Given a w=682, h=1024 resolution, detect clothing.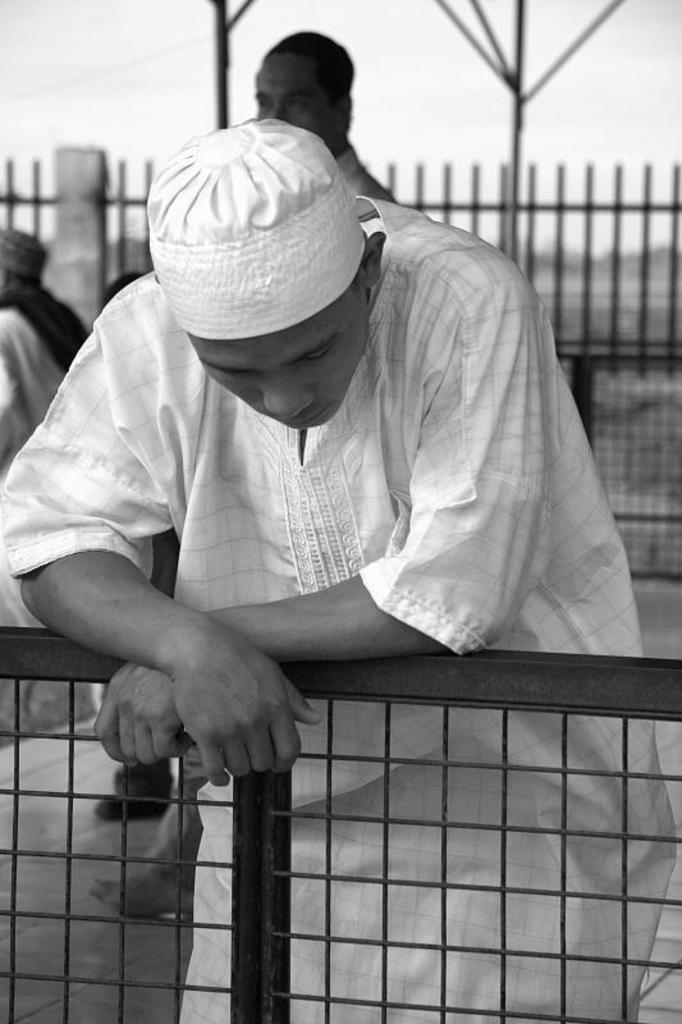
(left=0, top=195, right=678, bottom=1023).
